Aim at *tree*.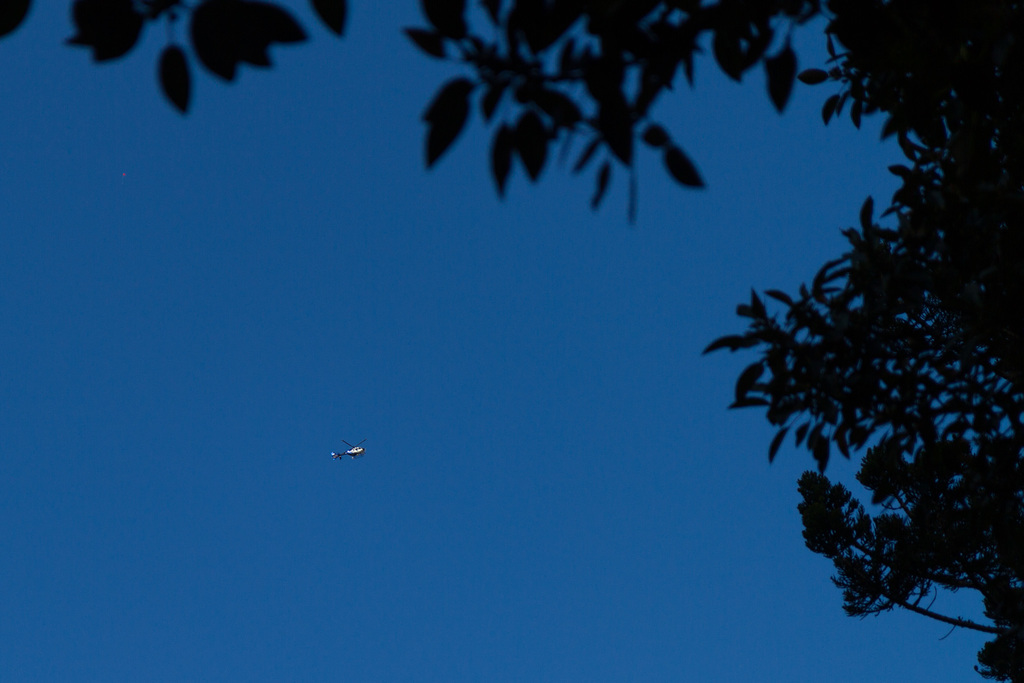
Aimed at x1=4 y1=3 x2=1020 y2=682.
